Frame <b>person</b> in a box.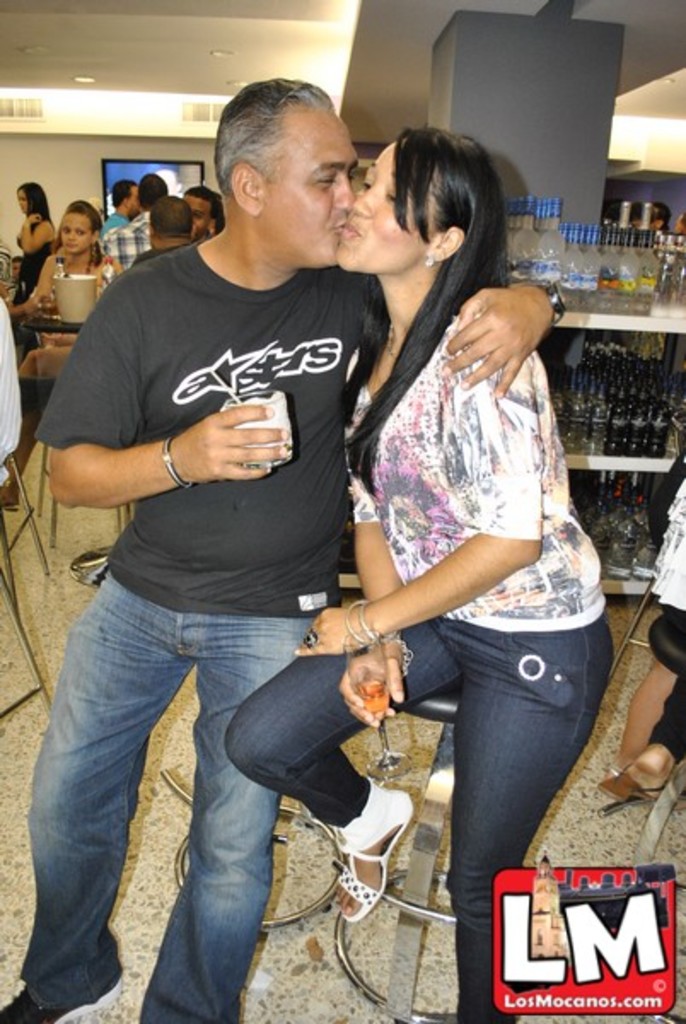
bbox=(128, 193, 200, 273).
